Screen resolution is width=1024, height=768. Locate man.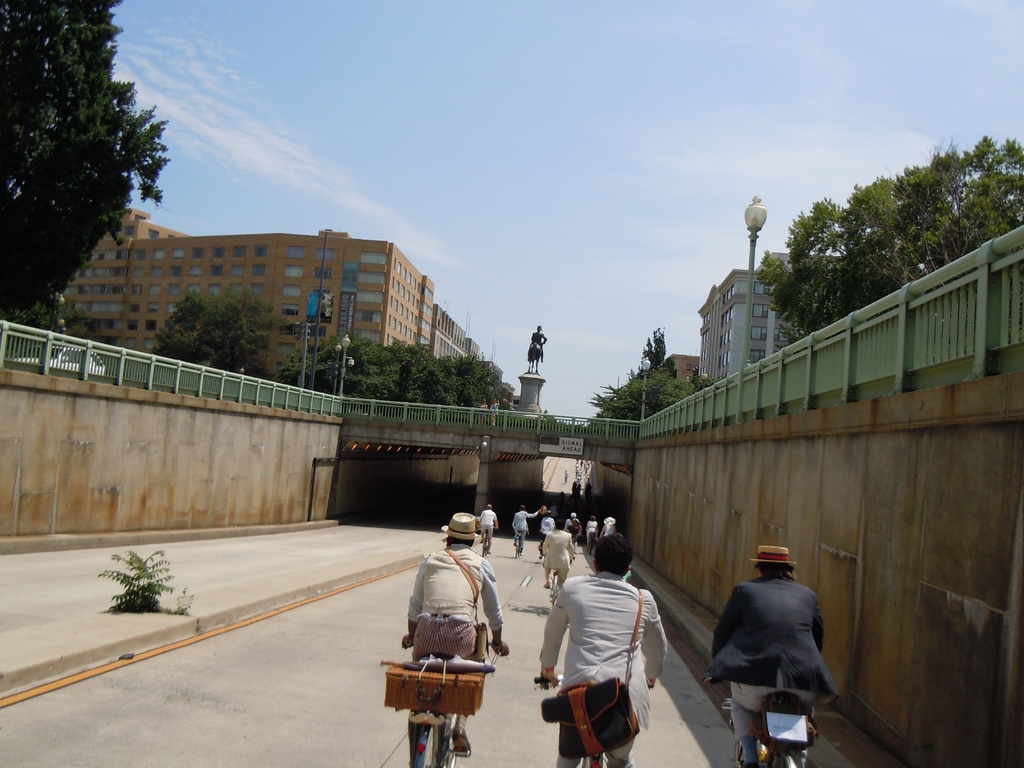
l=536, t=519, r=575, b=588.
